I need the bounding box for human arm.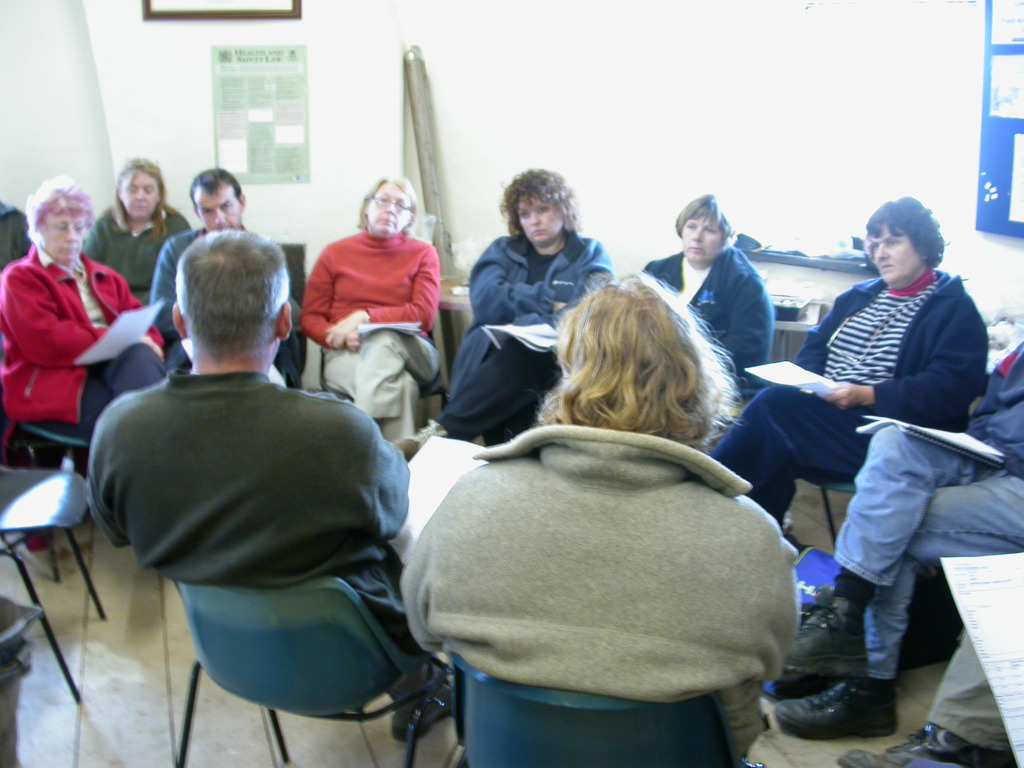
Here it is: [113,266,161,371].
